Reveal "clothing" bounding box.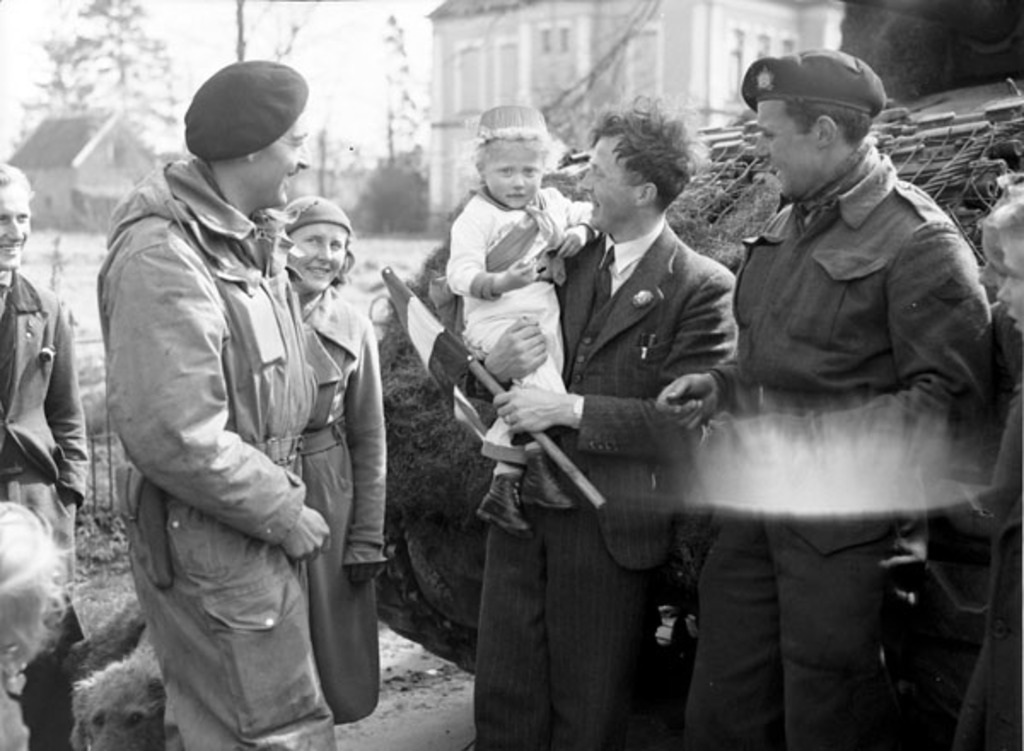
Revealed: locate(901, 379, 1022, 749).
